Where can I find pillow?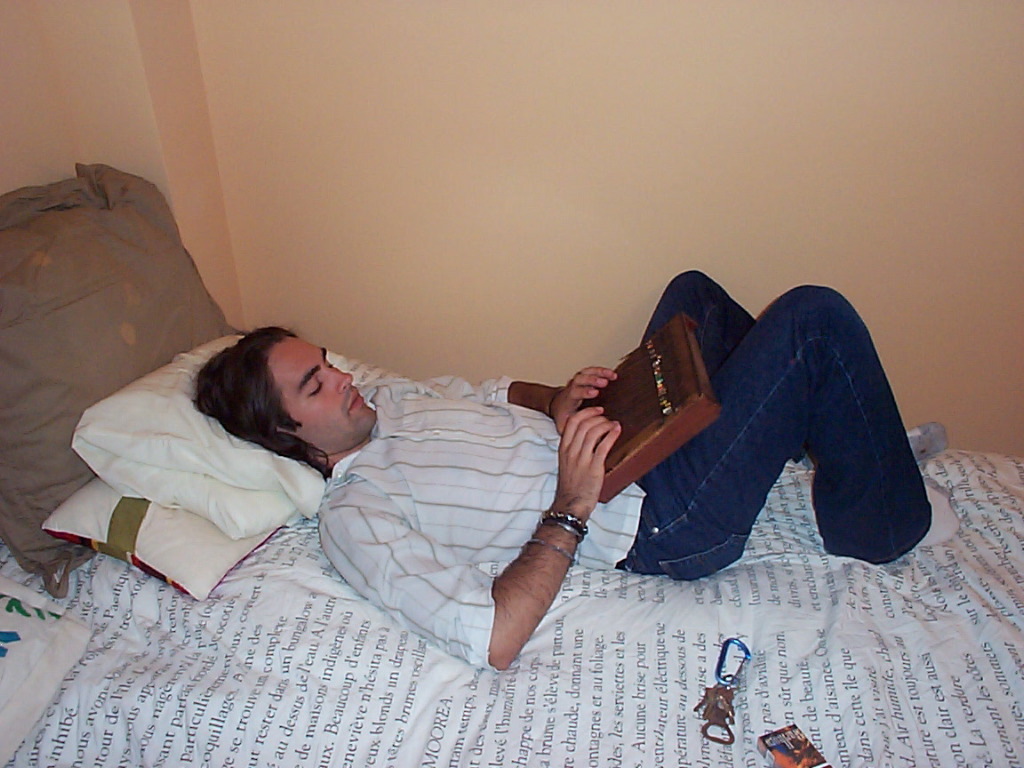
You can find it at [0,579,102,767].
